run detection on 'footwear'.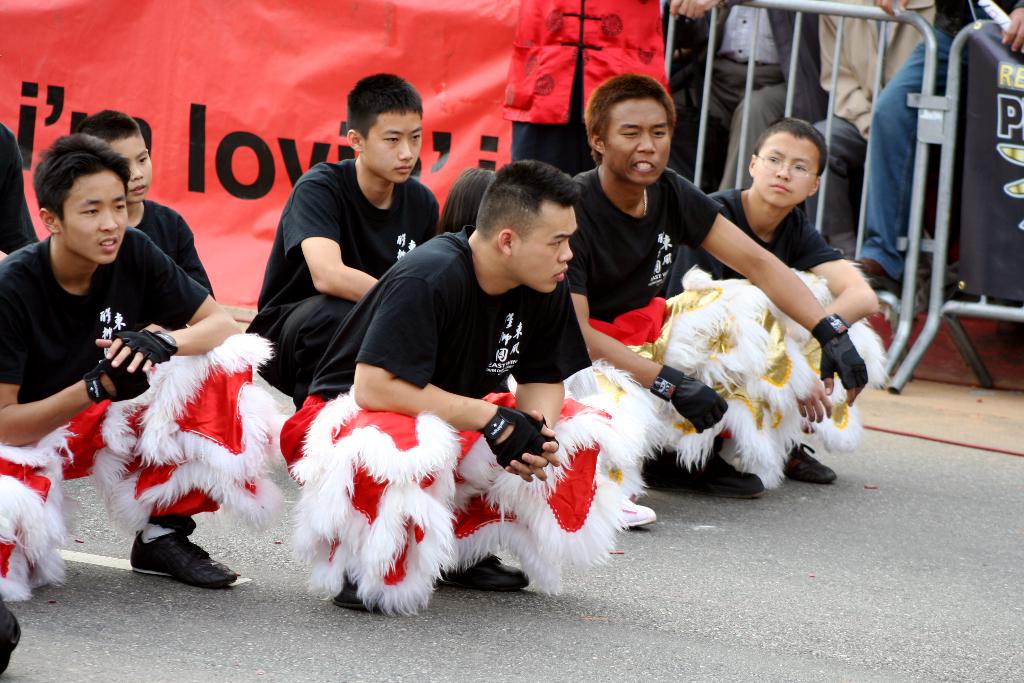
Result: Rect(327, 565, 385, 611).
